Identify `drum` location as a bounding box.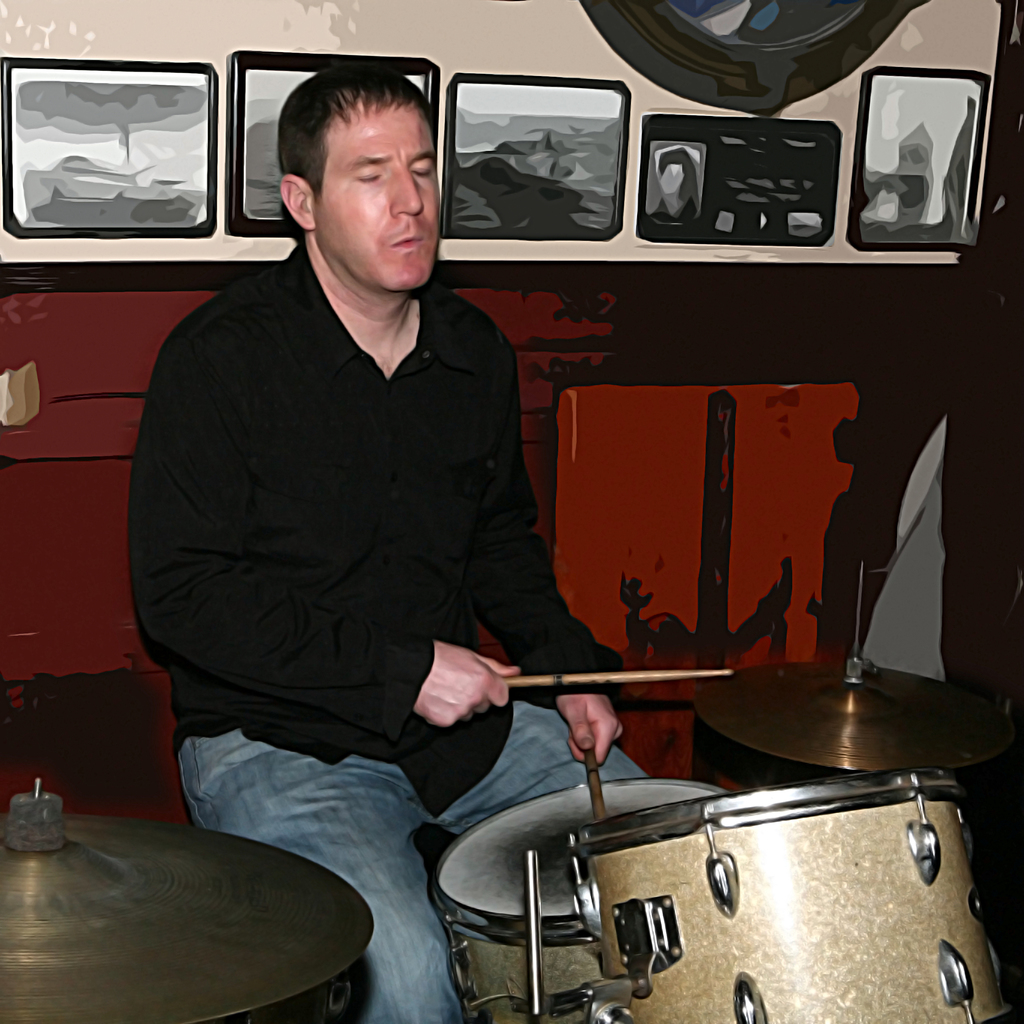
{"x1": 569, "y1": 769, "x2": 1015, "y2": 1023}.
